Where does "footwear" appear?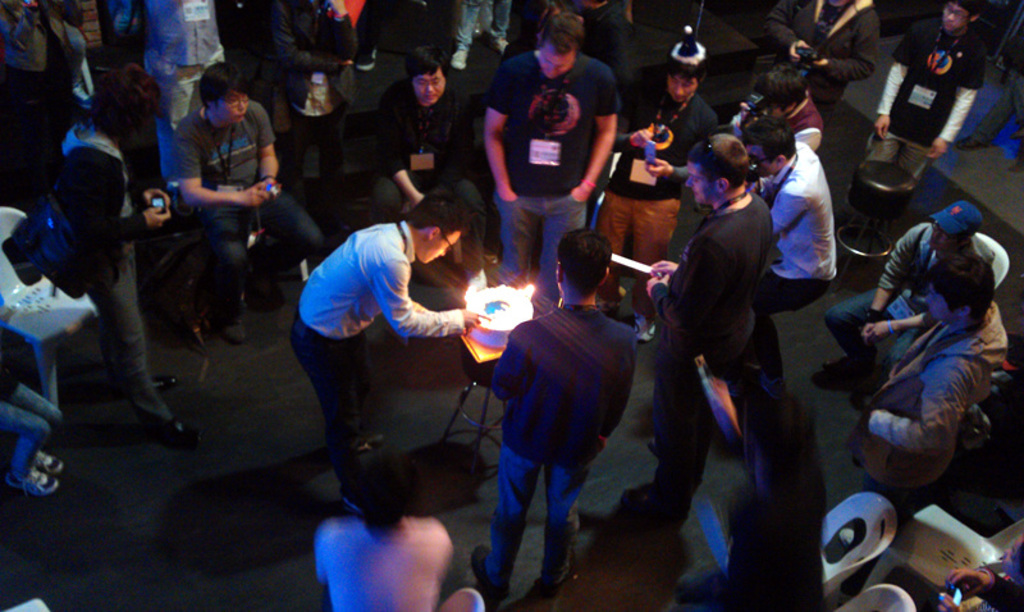
Appears at (x1=9, y1=463, x2=61, y2=503).
